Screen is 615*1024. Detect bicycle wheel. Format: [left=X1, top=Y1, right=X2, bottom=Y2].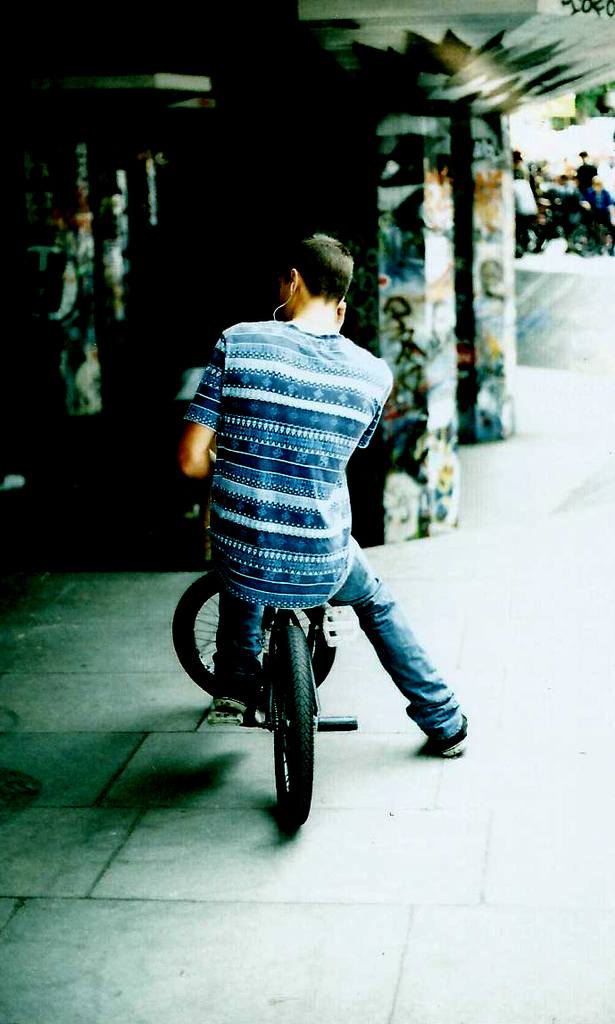
[left=275, top=620, right=309, bottom=830].
